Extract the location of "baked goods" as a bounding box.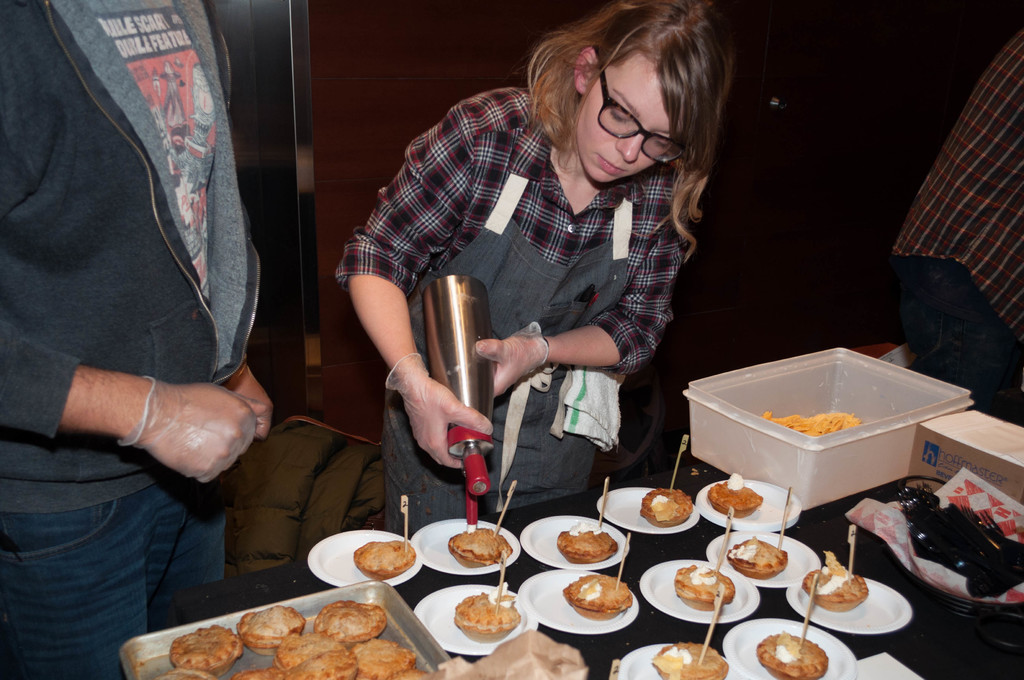
[559, 575, 634, 619].
